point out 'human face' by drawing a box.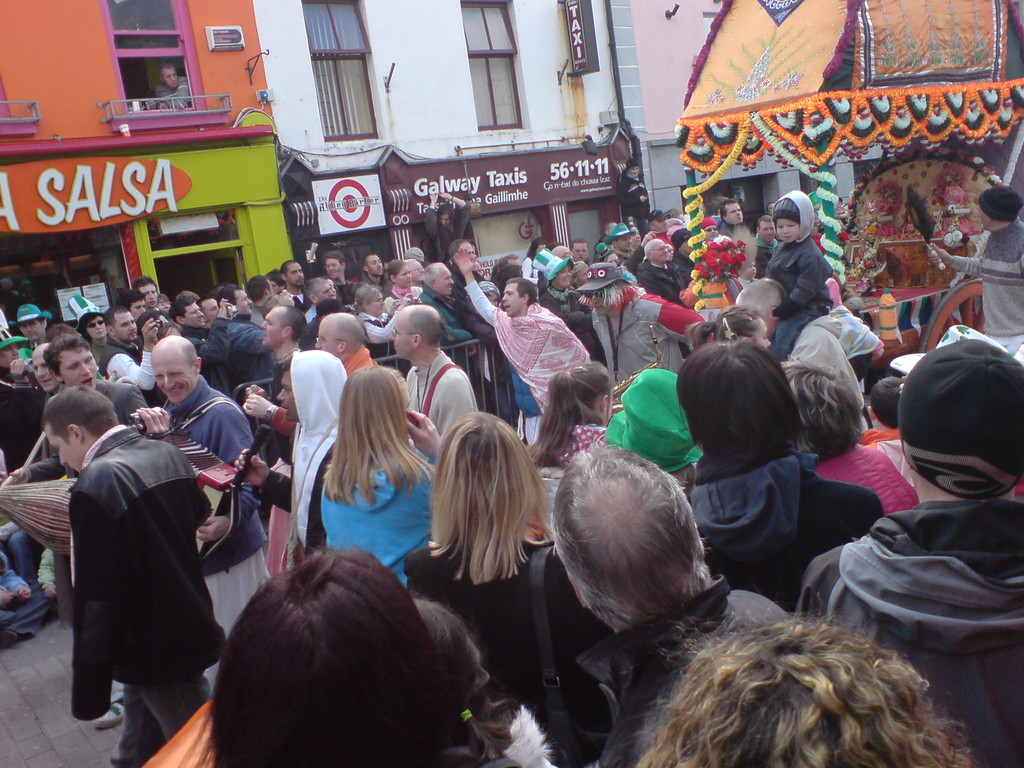
{"left": 58, "top": 346, "right": 97, "bottom": 388}.
